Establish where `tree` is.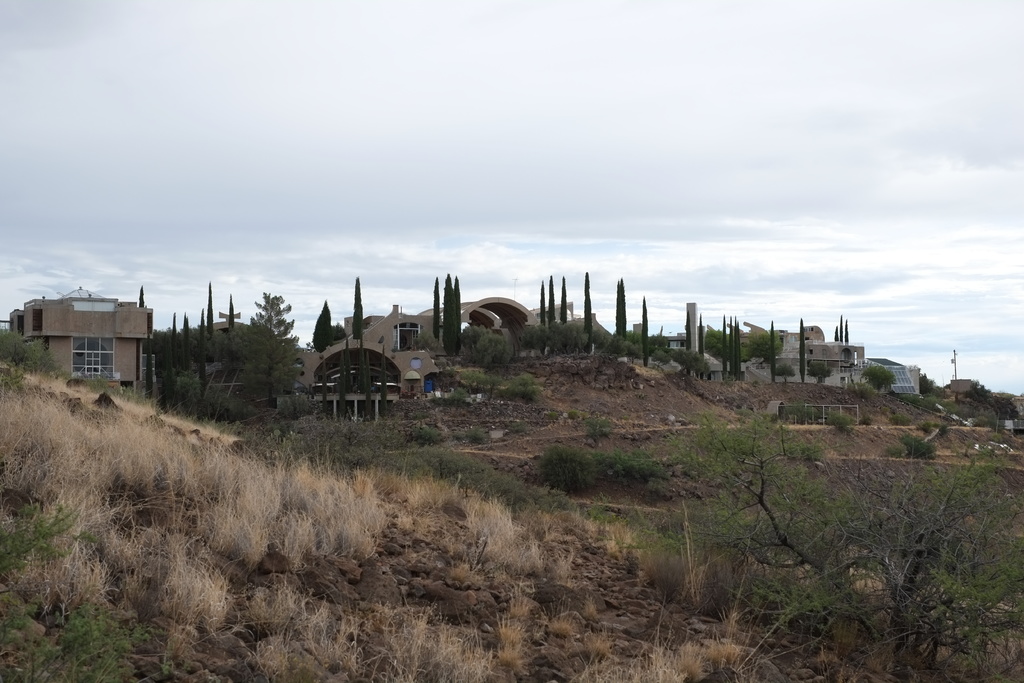
Established at 767, 324, 780, 389.
